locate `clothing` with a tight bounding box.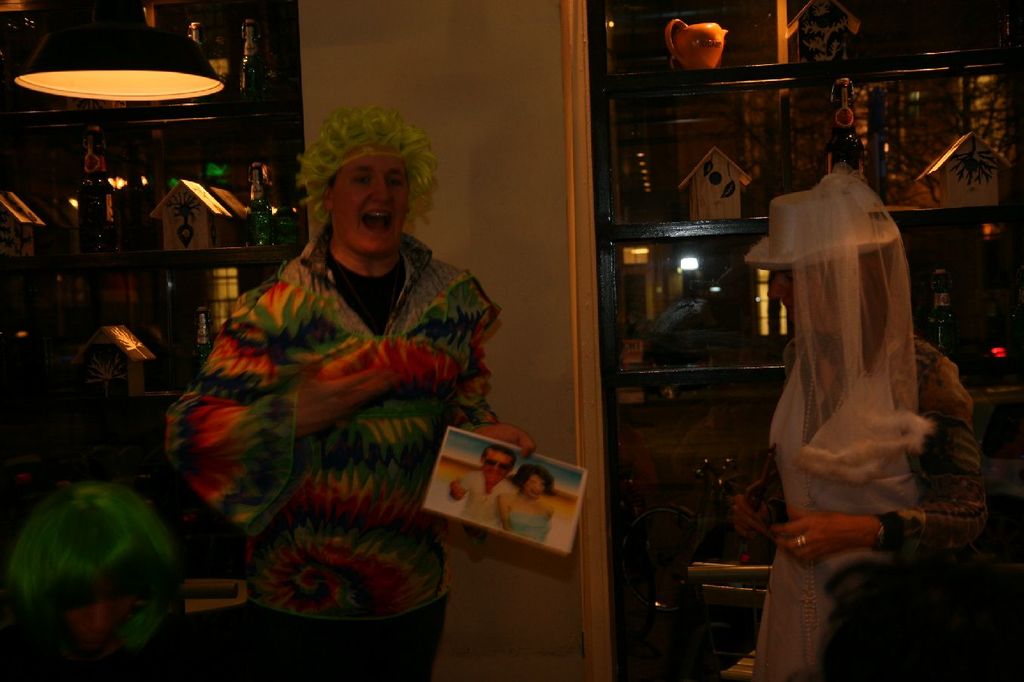
l=166, t=118, r=481, b=642.
